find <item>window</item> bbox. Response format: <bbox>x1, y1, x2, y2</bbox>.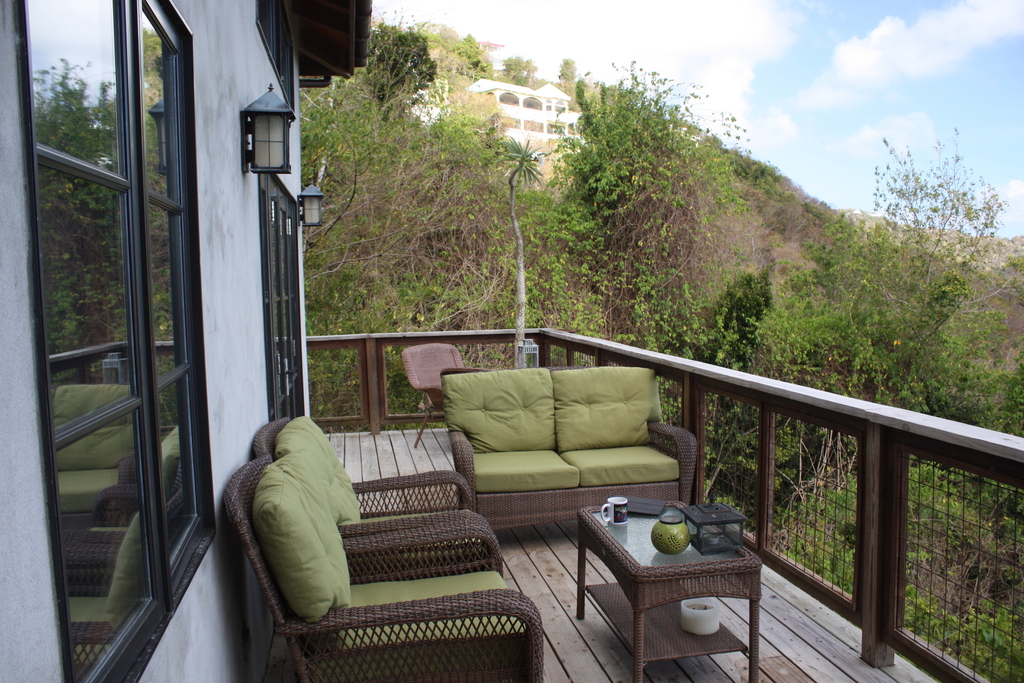
<bbox>268, 176, 307, 418</bbox>.
